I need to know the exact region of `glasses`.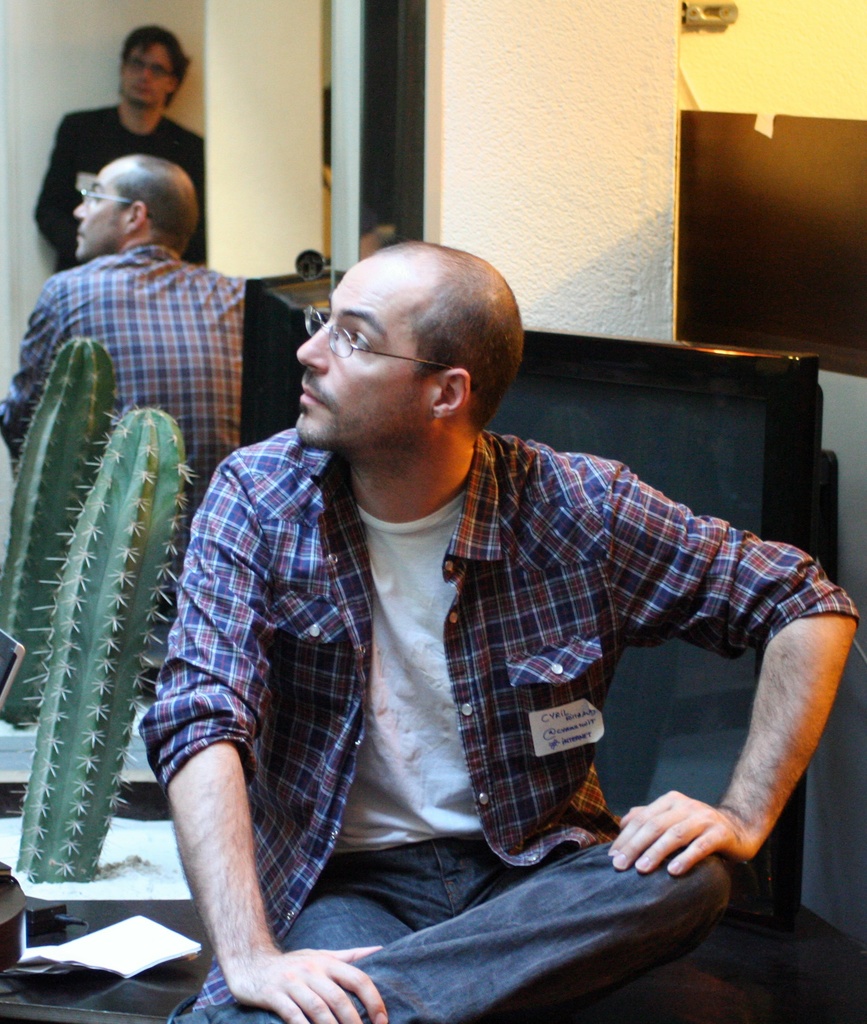
Region: BBox(78, 186, 152, 219).
